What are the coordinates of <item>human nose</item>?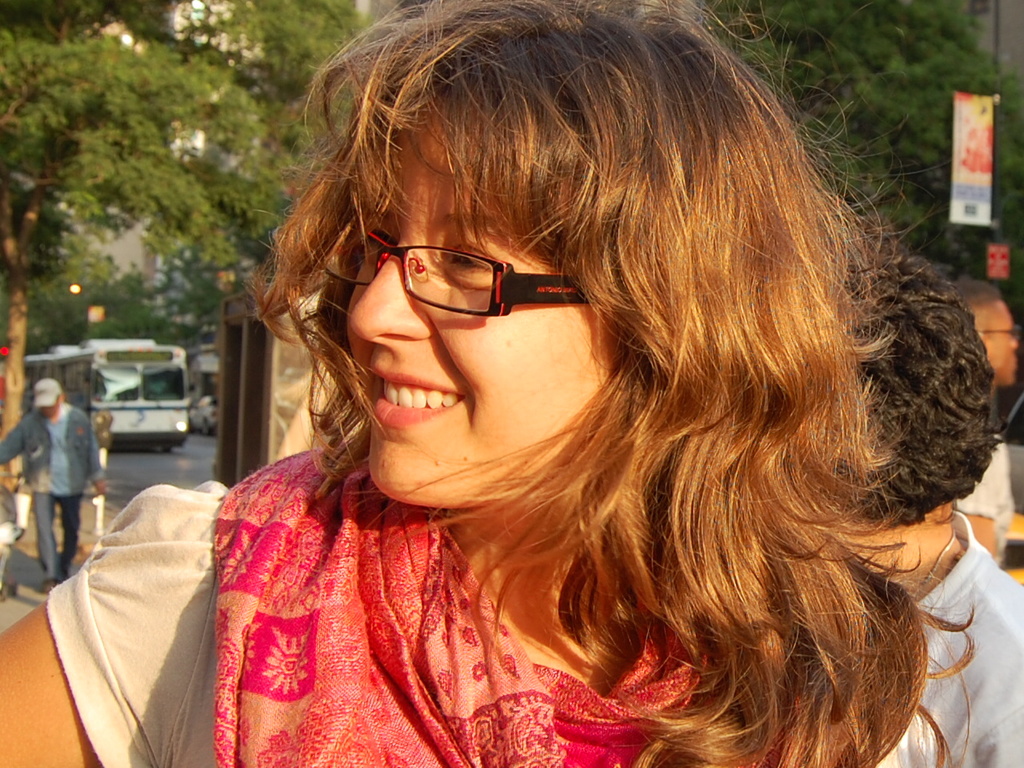
353,258,438,346.
